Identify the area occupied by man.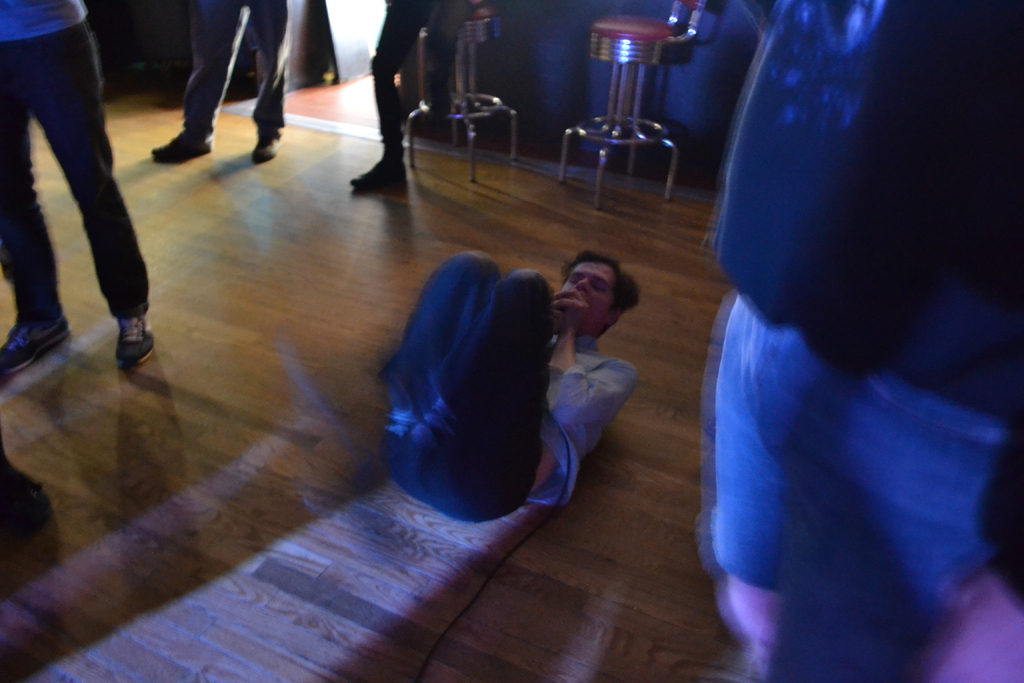
Area: l=348, t=228, r=652, b=535.
